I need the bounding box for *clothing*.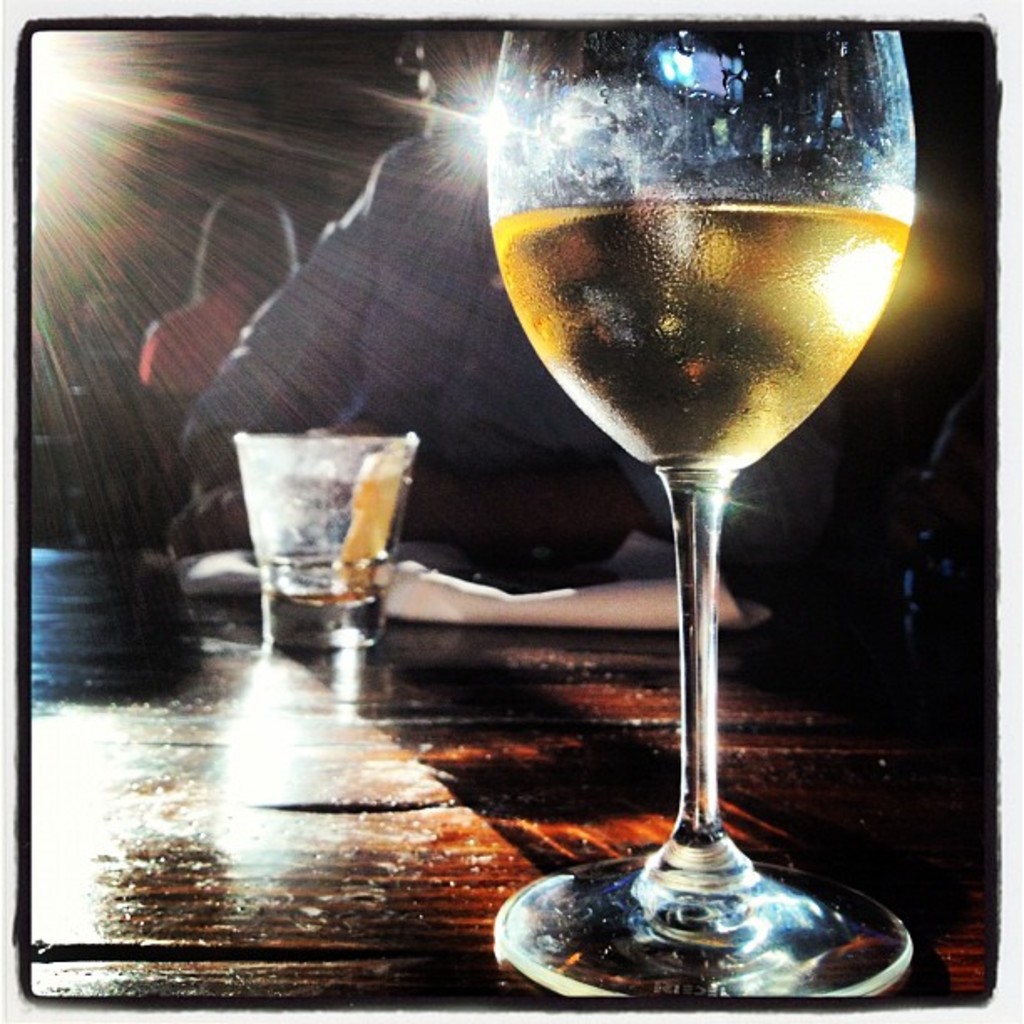
Here it is: 136:269:253:383.
